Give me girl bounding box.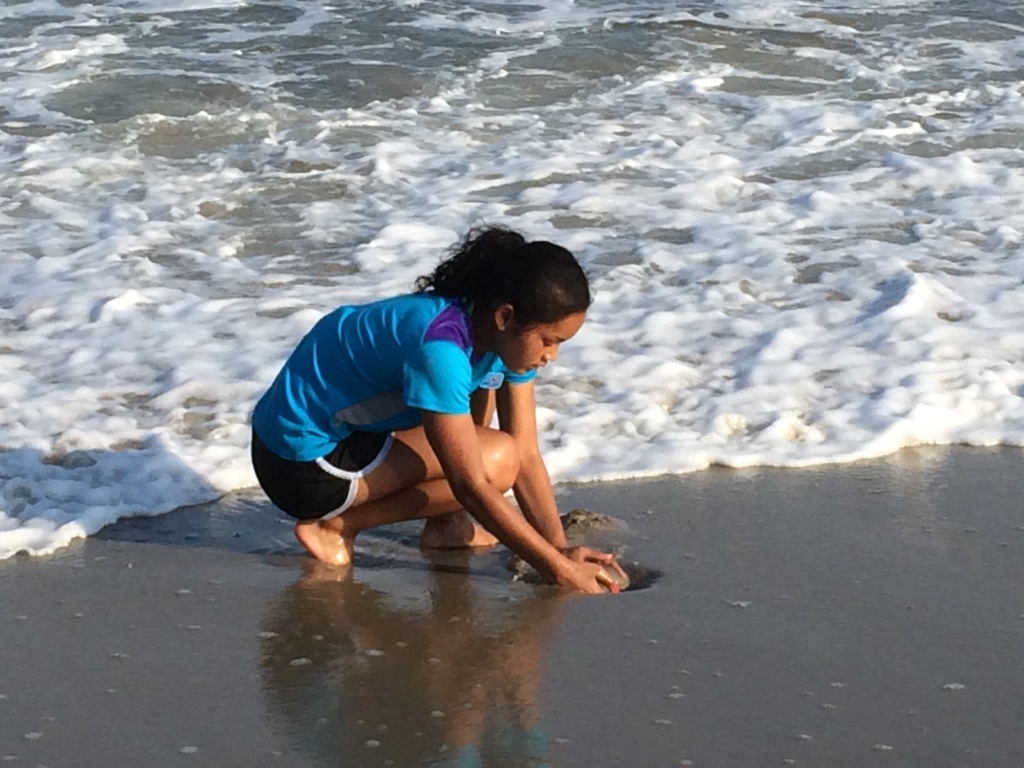
rect(244, 223, 625, 593).
